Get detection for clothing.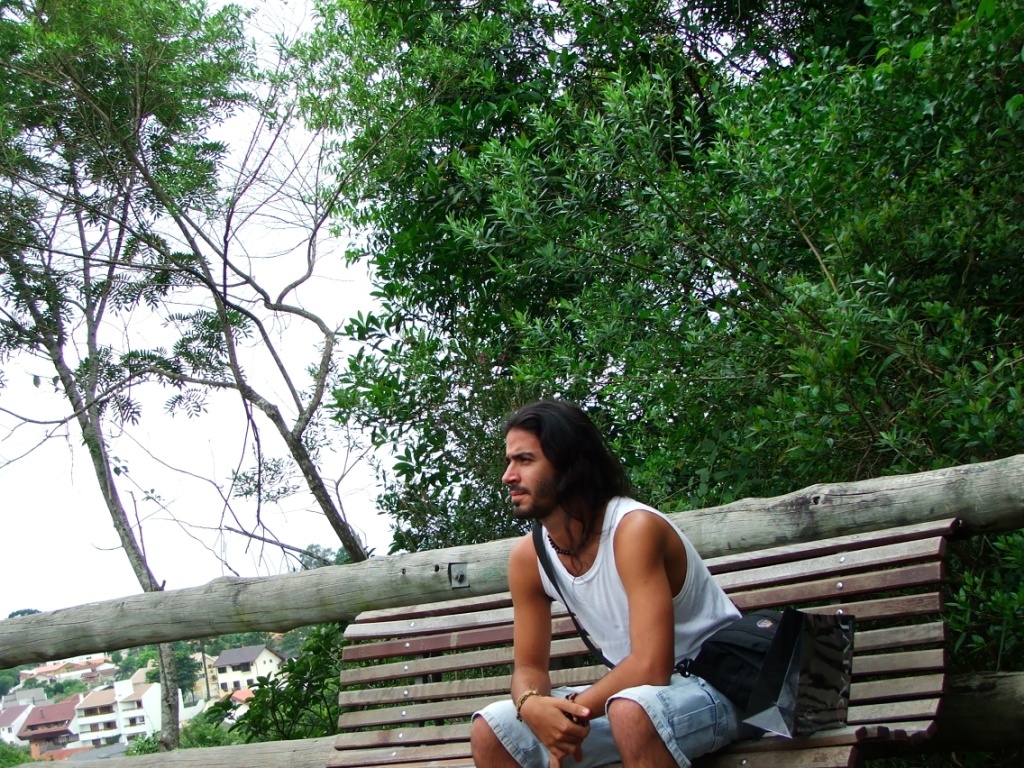
Detection: region(471, 493, 790, 767).
